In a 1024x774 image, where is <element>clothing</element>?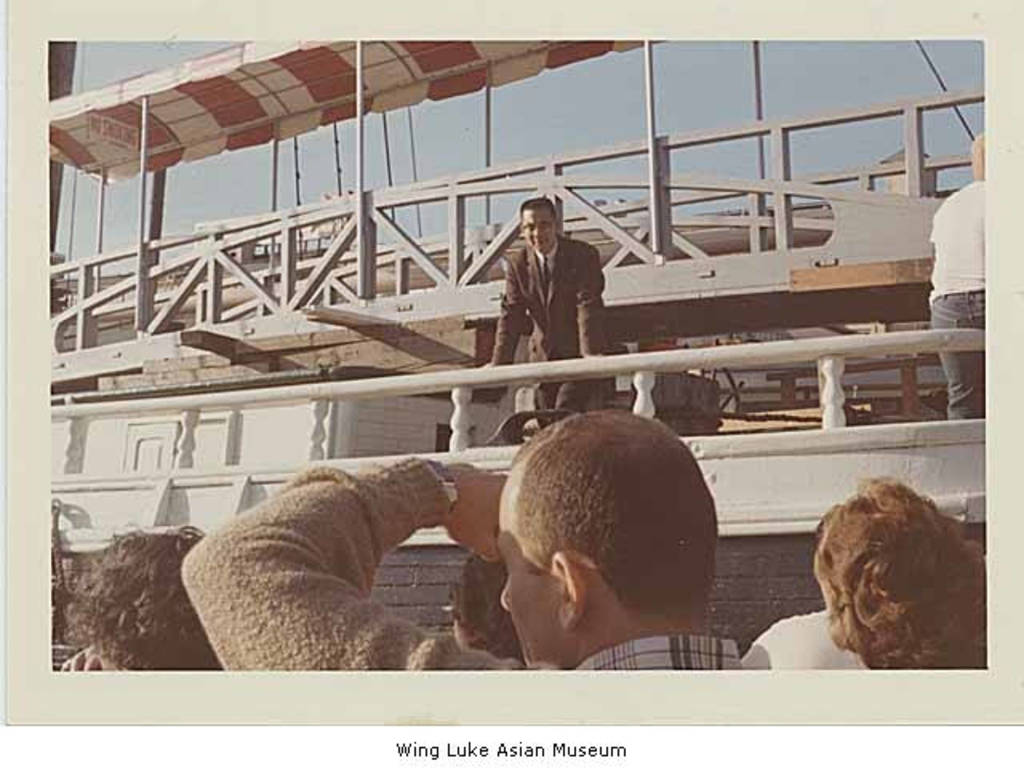
{"left": 464, "top": 232, "right": 626, "bottom": 433}.
